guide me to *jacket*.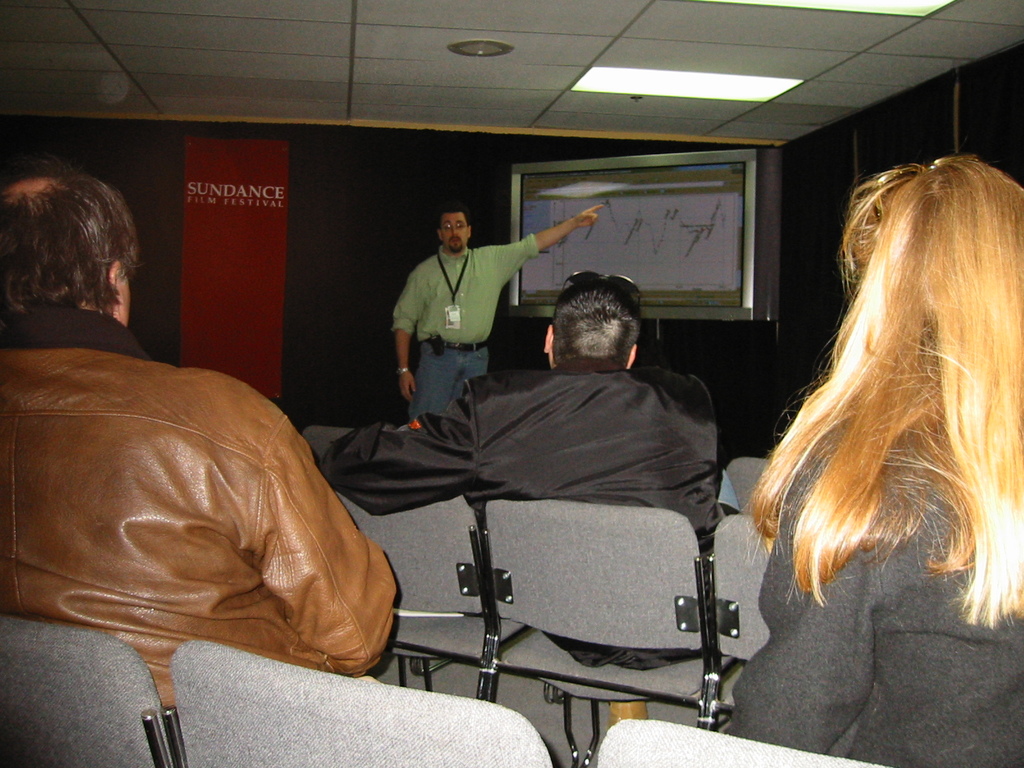
Guidance: 22:292:402:733.
